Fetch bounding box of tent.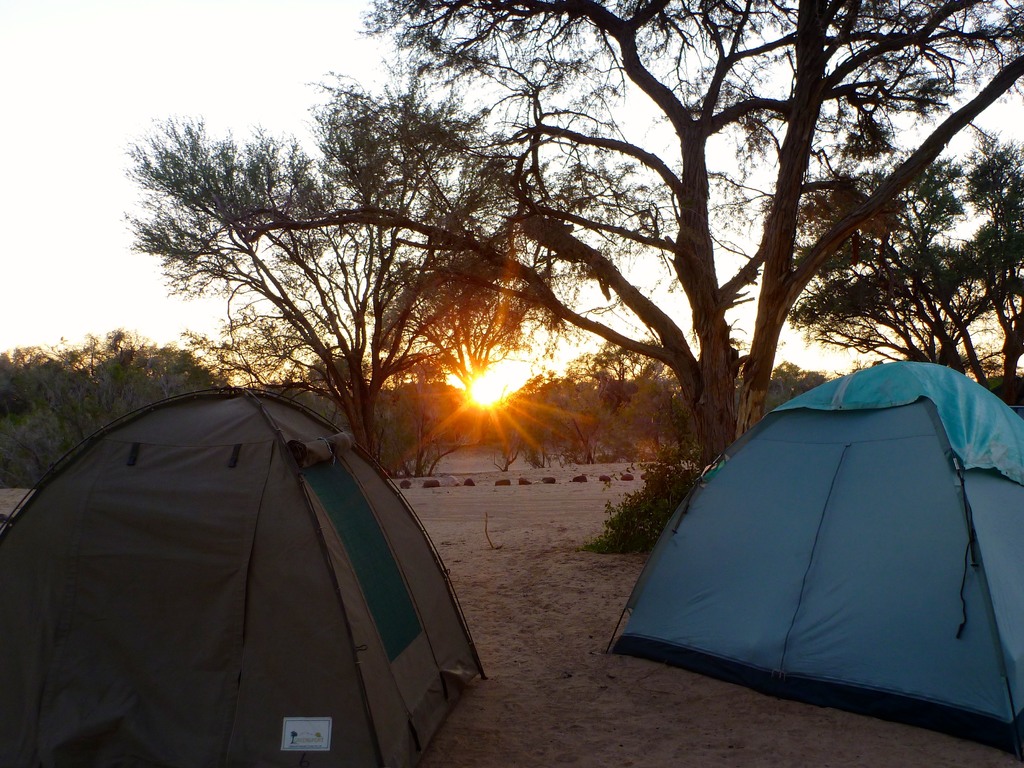
Bbox: crop(0, 371, 492, 767).
